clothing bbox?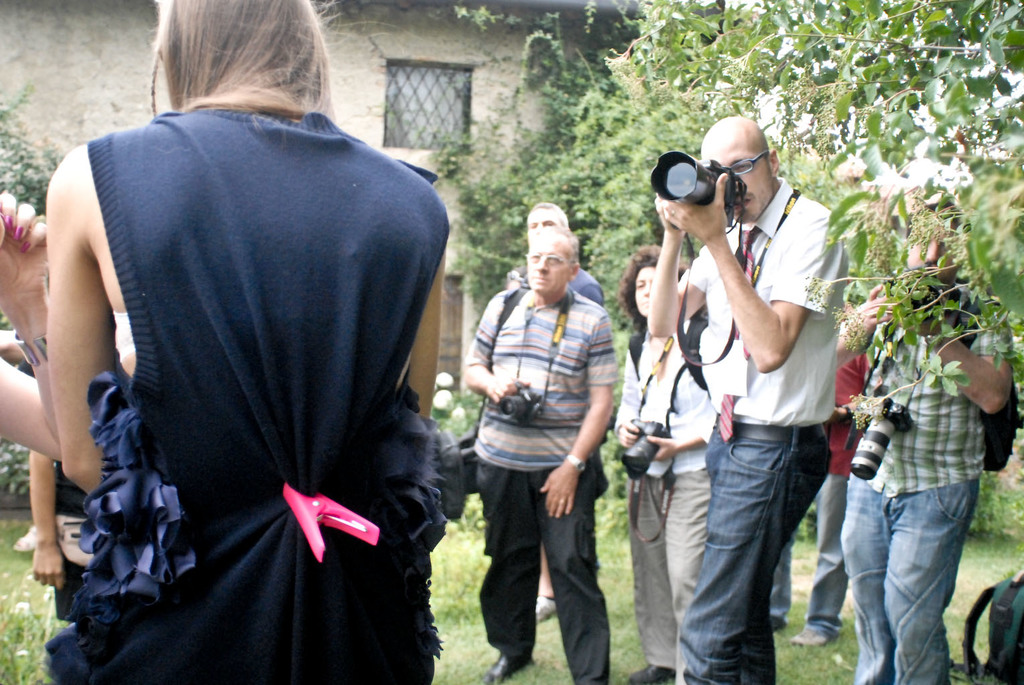
676, 175, 849, 684
